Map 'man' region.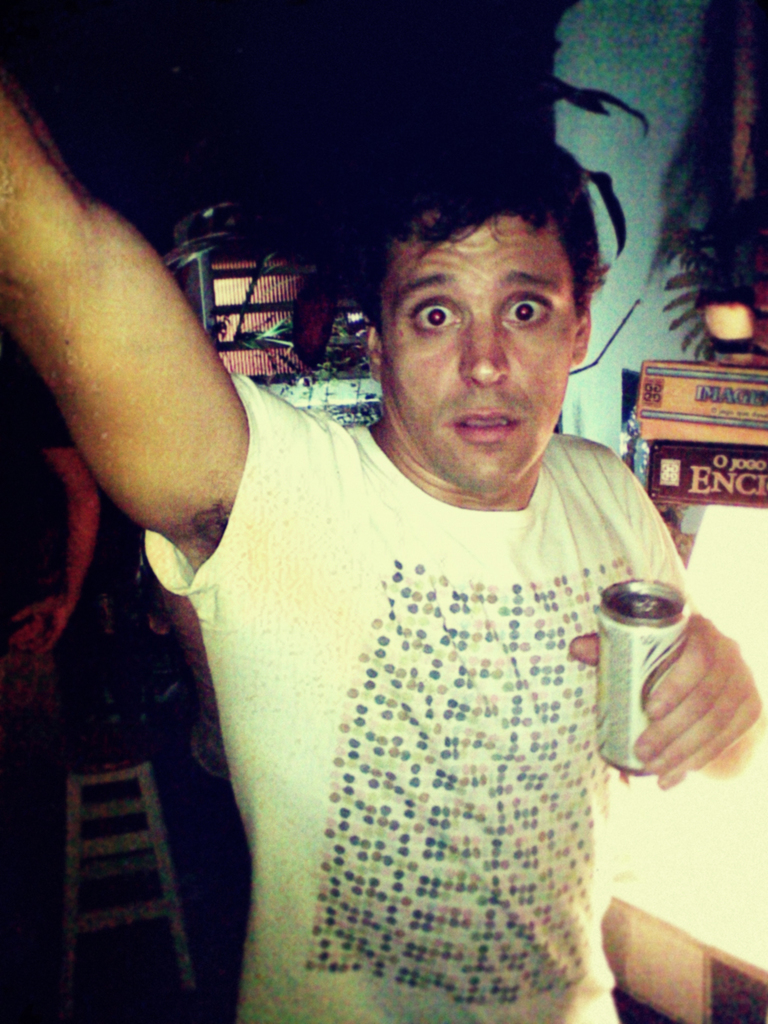
Mapped to locate(0, 25, 760, 1023).
